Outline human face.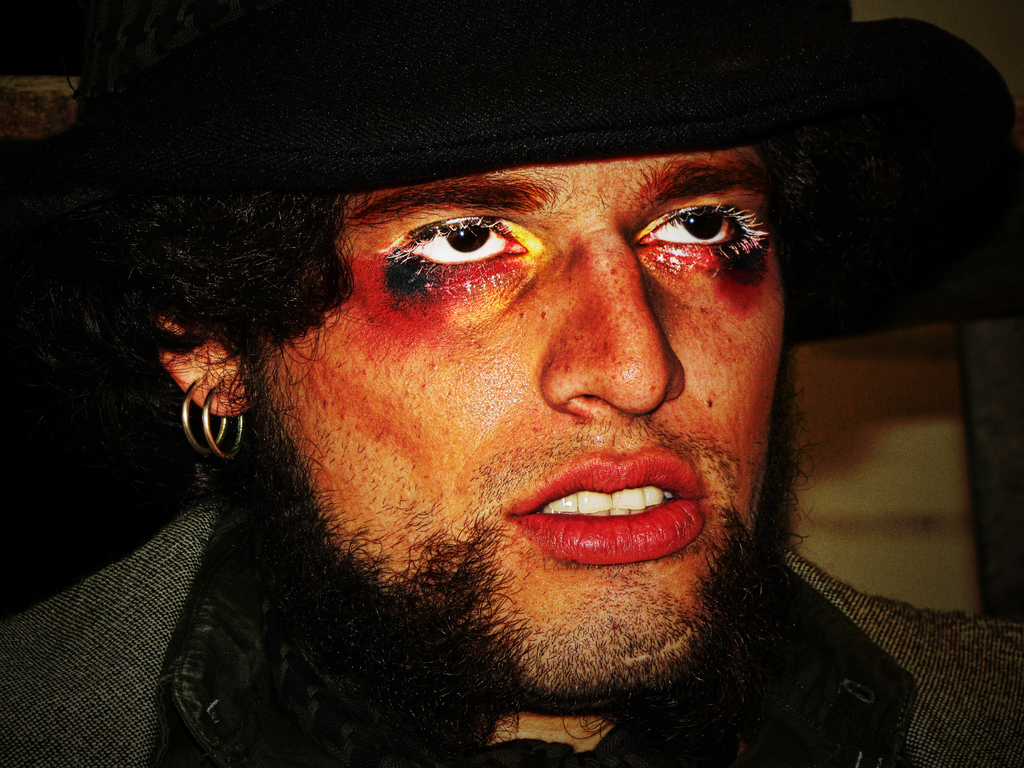
Outline: 255, 161, 788, 698.
